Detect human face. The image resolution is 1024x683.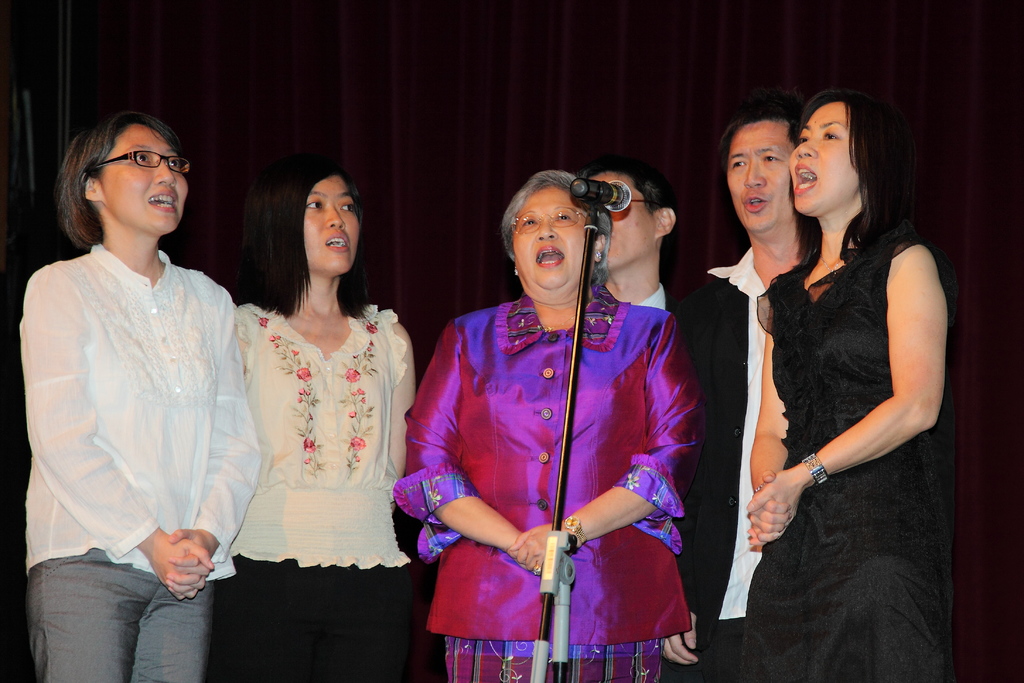
(x1=304, y1=178, x2=356, y2=278).
